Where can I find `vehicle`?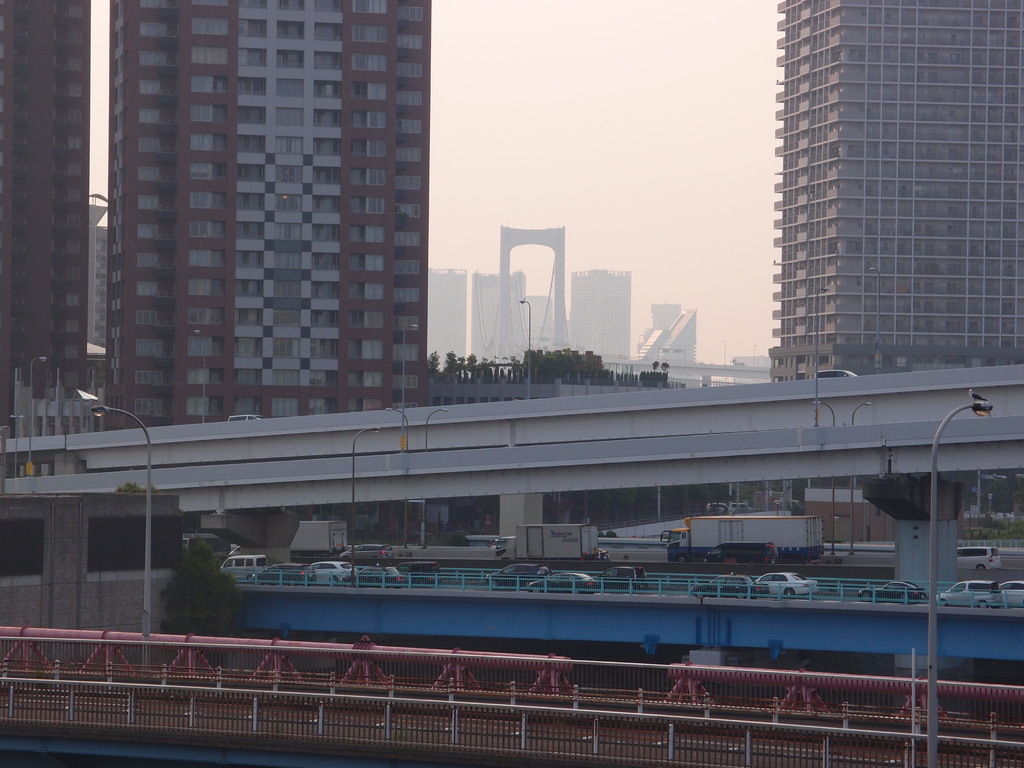
You can find it at detection(696, 538, 785, 570).
